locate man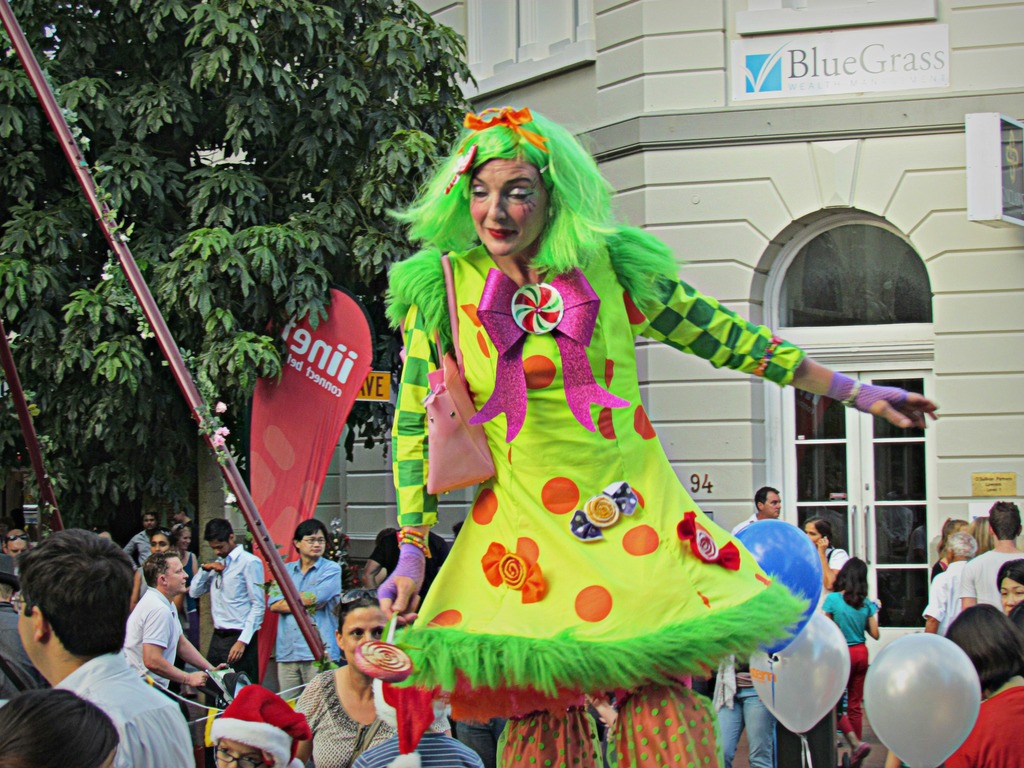
{"x1": 0, "y1": 564, "x2": 51, "y2": 696}
